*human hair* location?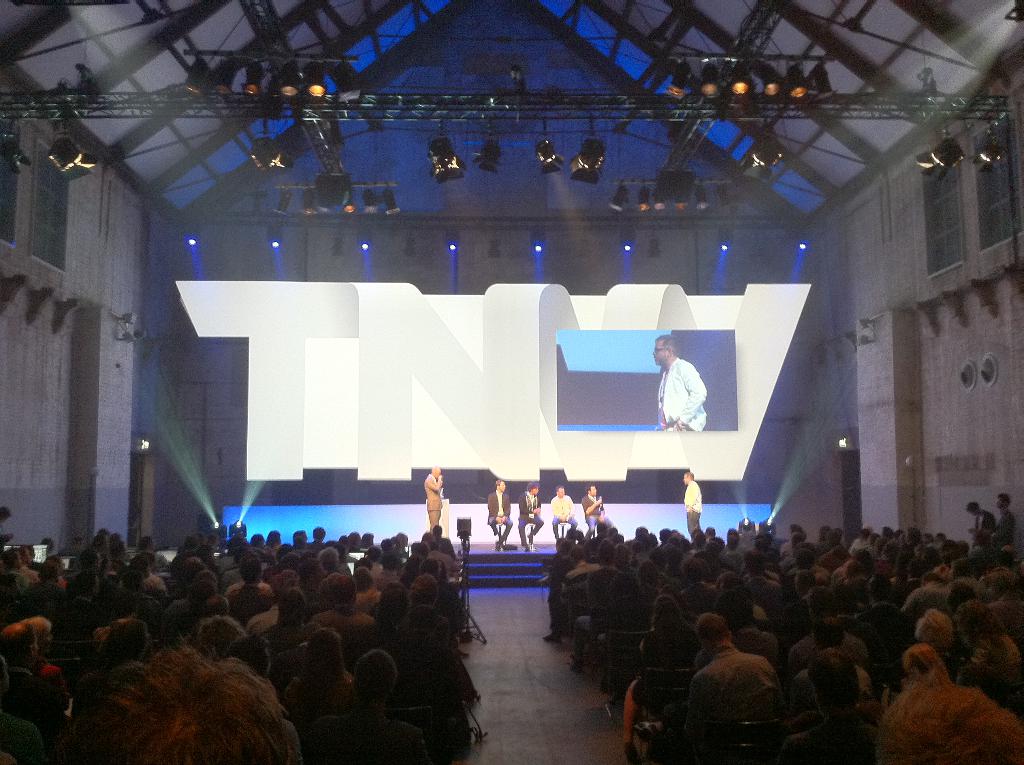
(left=276, top=585, right=305, bottom=645)
